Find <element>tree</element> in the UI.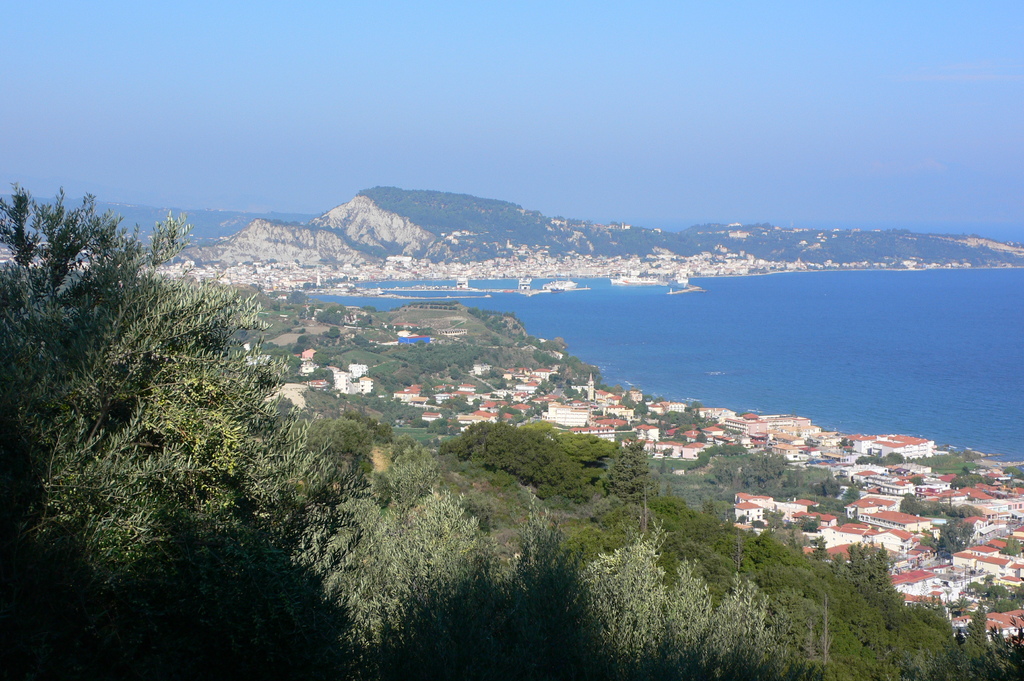
UI element at x1=529 y1=373 x2=573 y2=398.
